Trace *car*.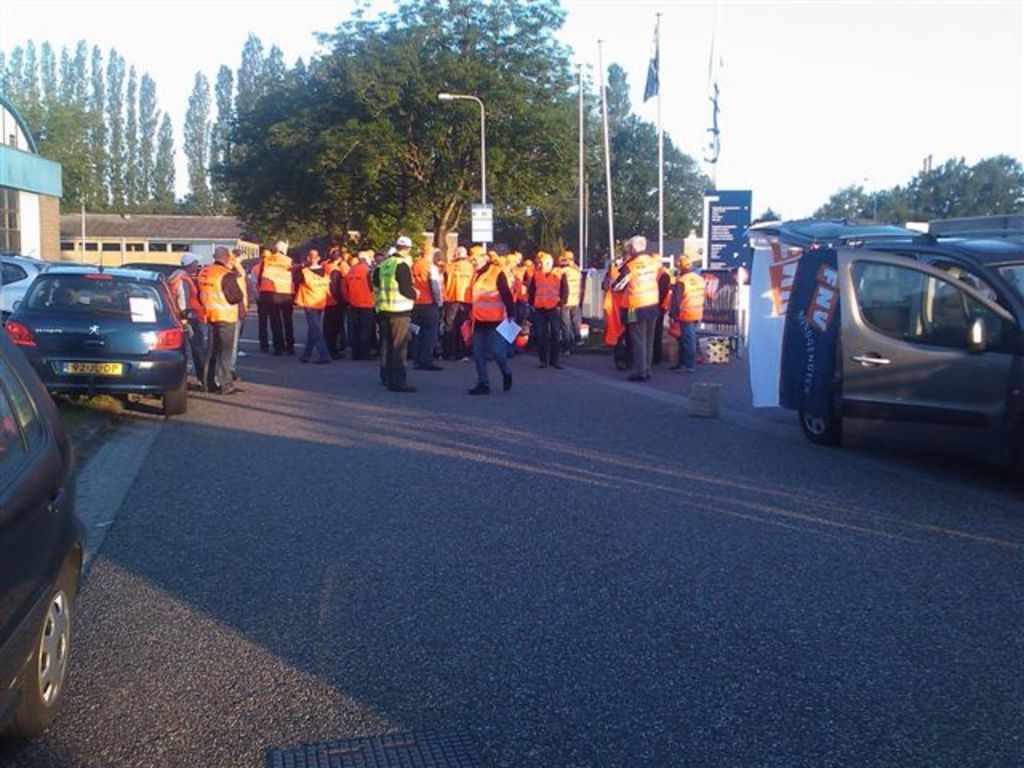
Traced to rect(811, 203, 1022, 429).
